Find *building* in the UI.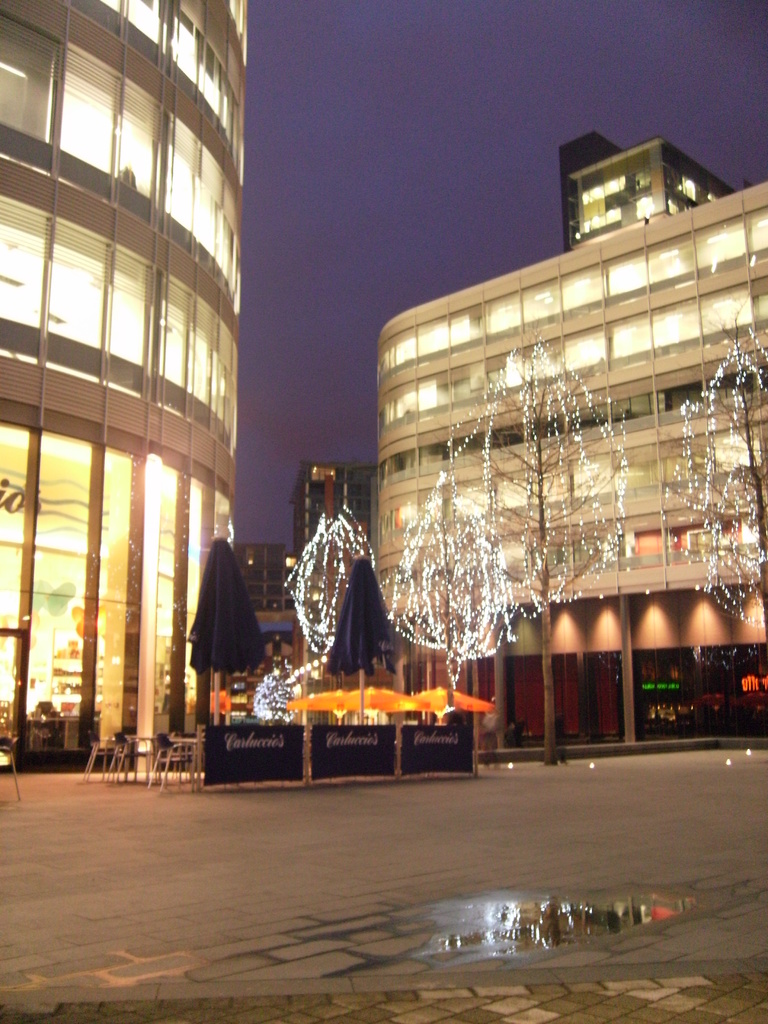
UI element at 367/132/767/764.
